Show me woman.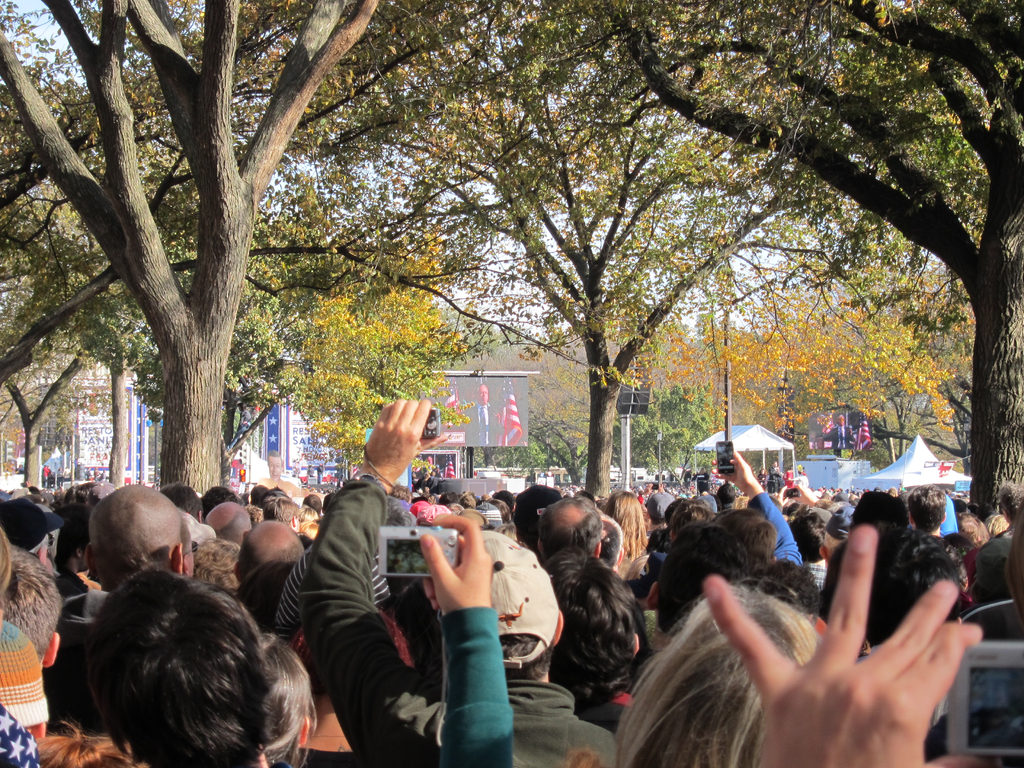
woman is here: 88/565/275/767.
